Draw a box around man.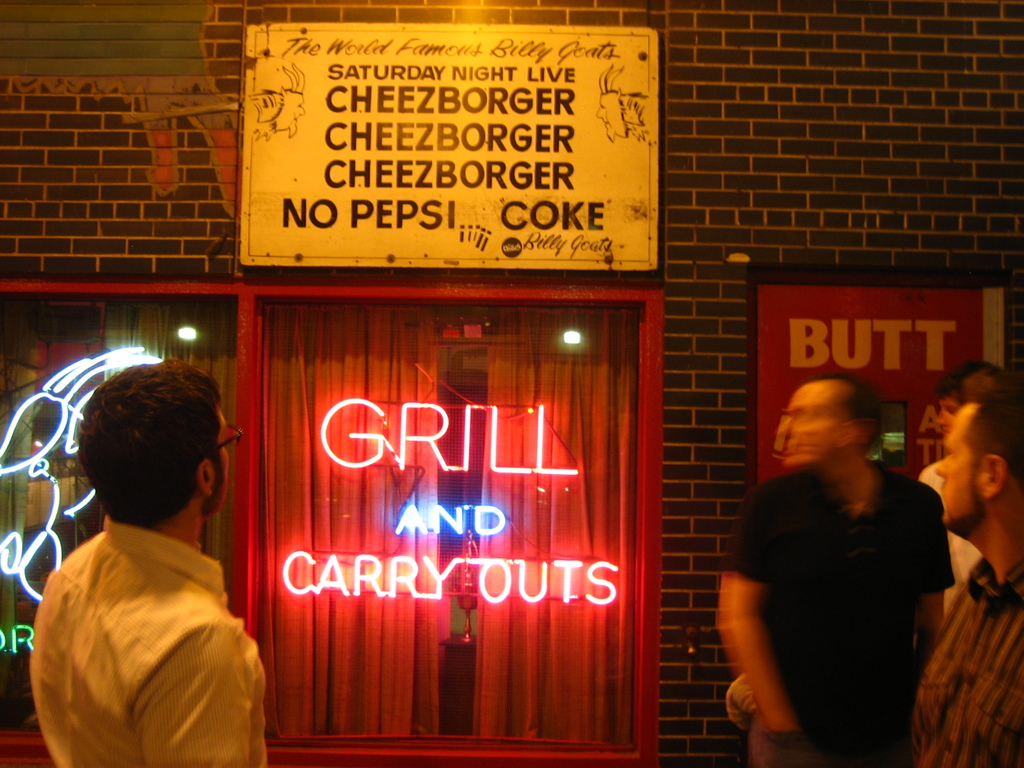
box(31, 359, 269, 767).
